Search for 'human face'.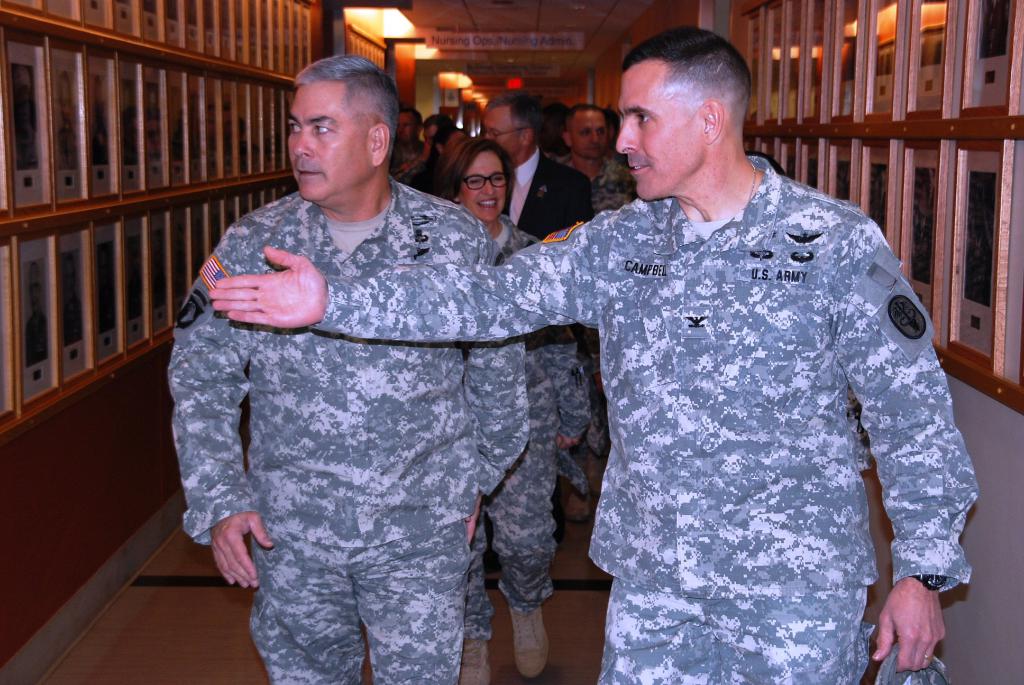
Found at Rect(484, 106, 521, 159).
